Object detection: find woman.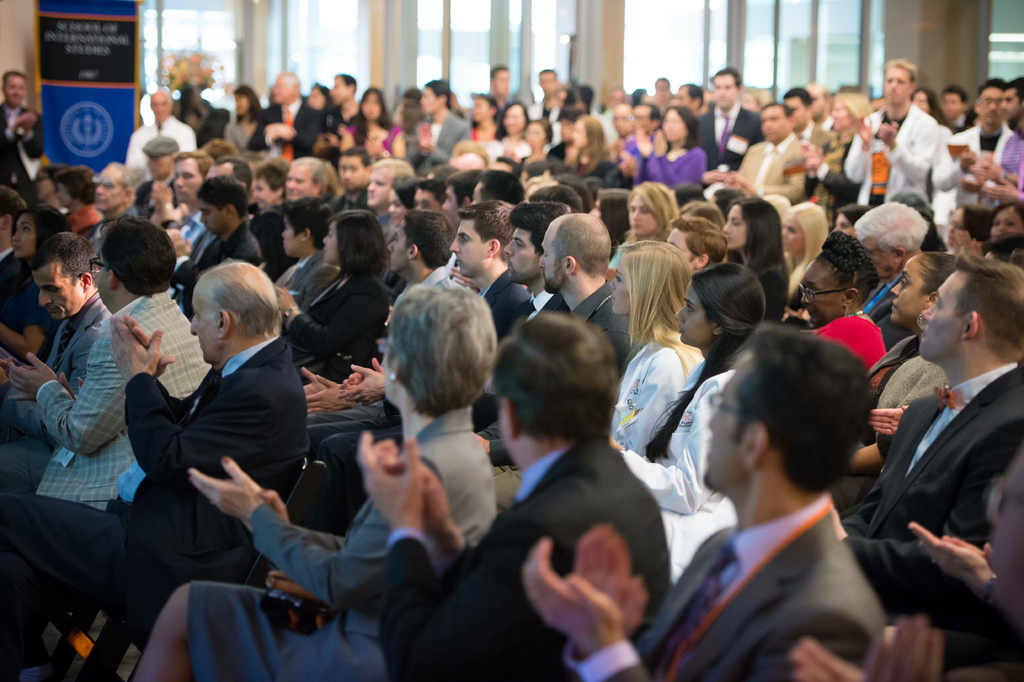
625:106:705:190.
